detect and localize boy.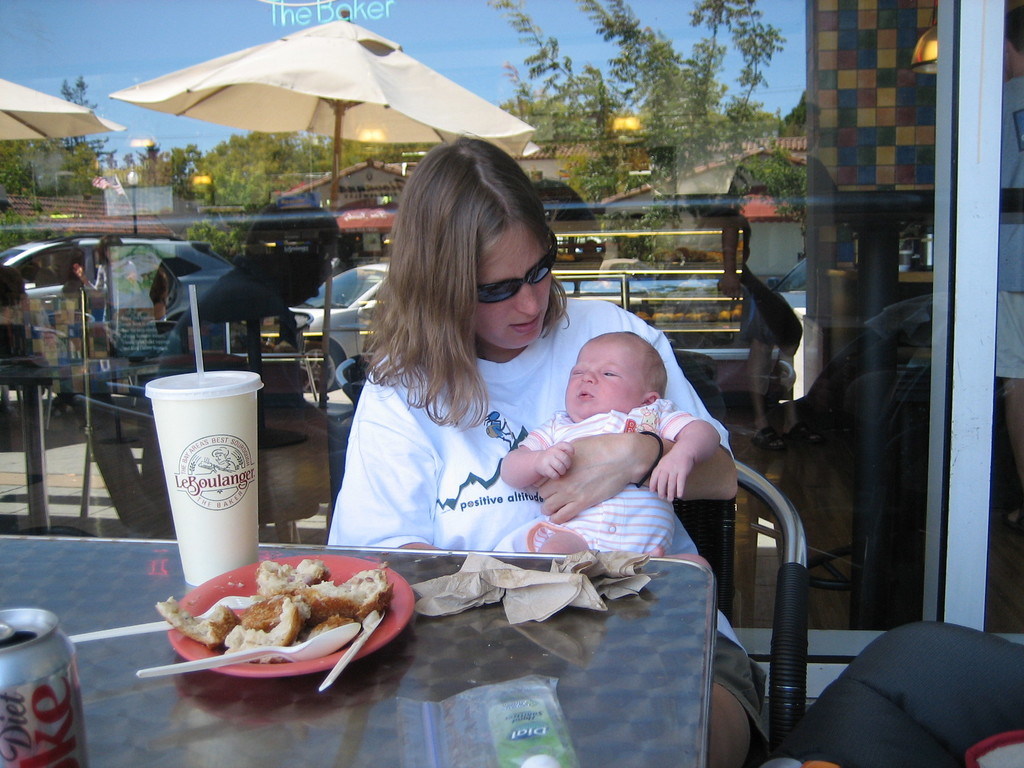
Localized at detection(492, 328, 716, 569).
